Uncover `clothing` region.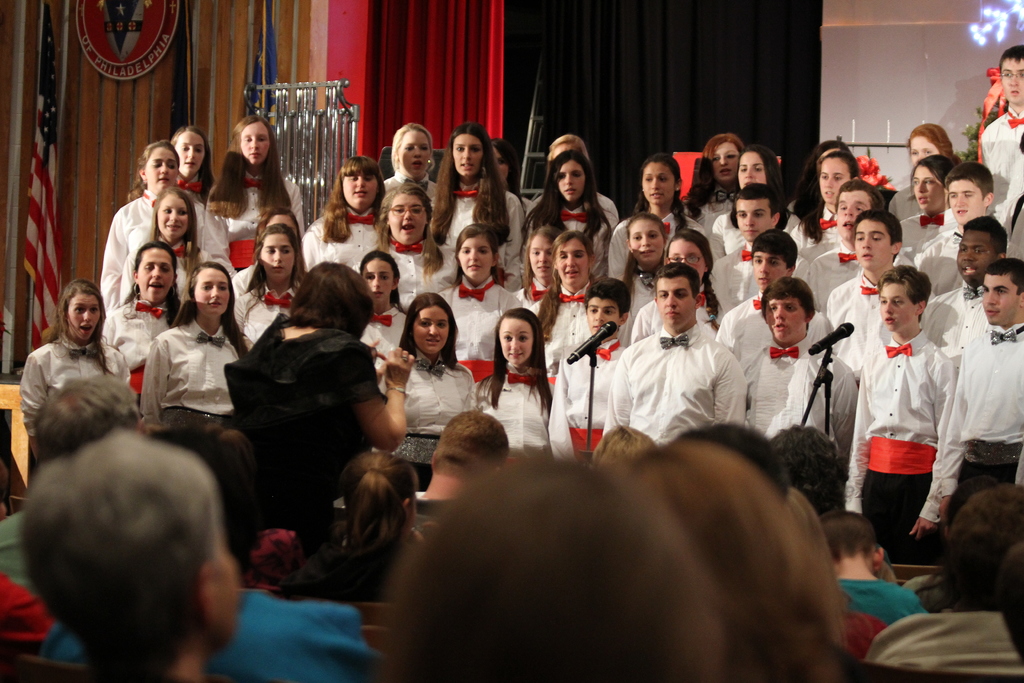
Uncovered: 632 299 723 345.
